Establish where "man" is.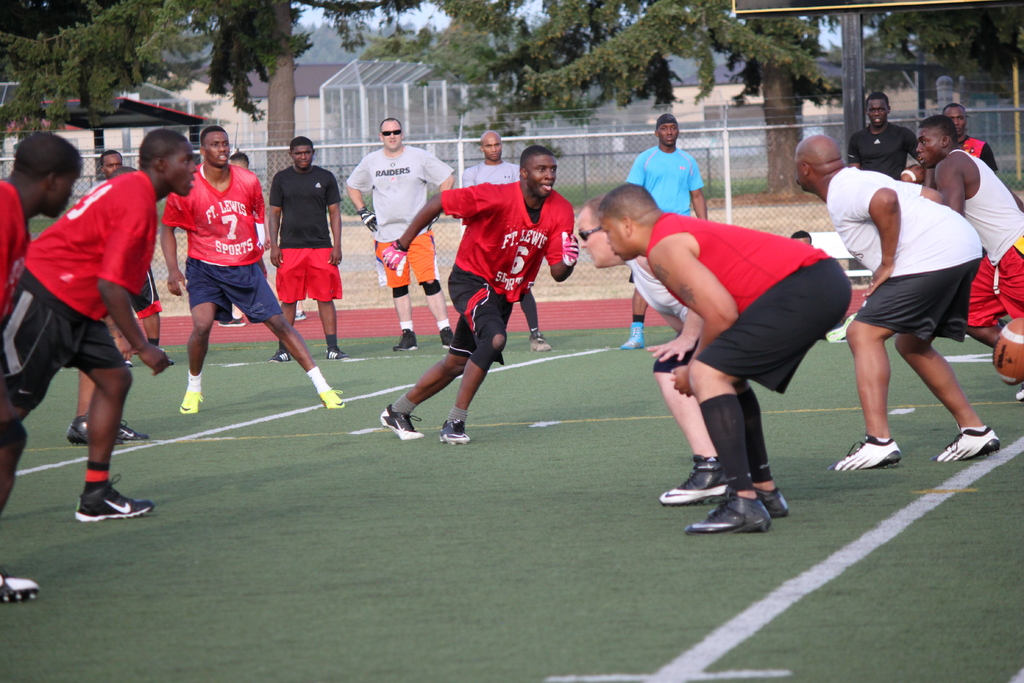
Established at detection(942, 101, 998, 176).
